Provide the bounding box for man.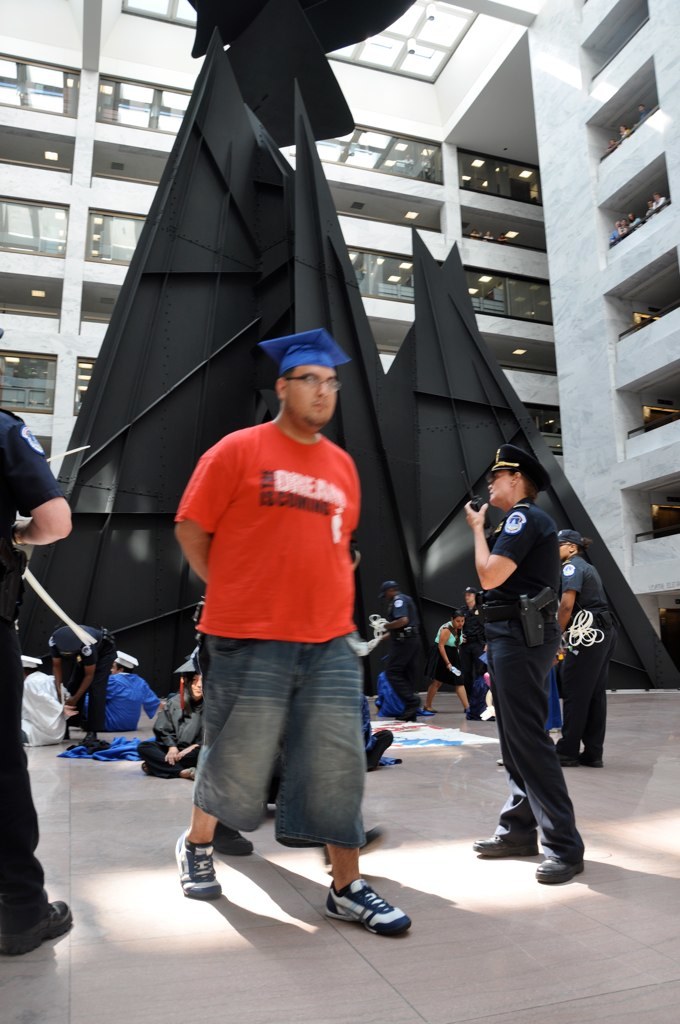
[x1=378, y1=576, x2=422, y2=723].
